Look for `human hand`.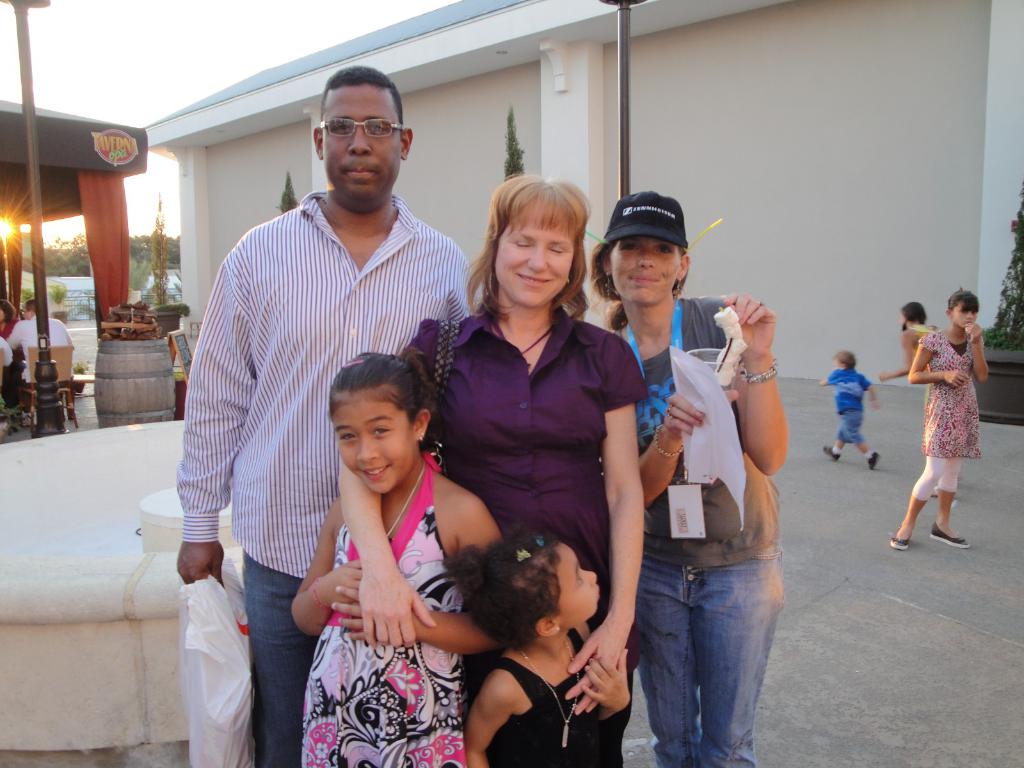
Found: 321, 557, 364, 607.
